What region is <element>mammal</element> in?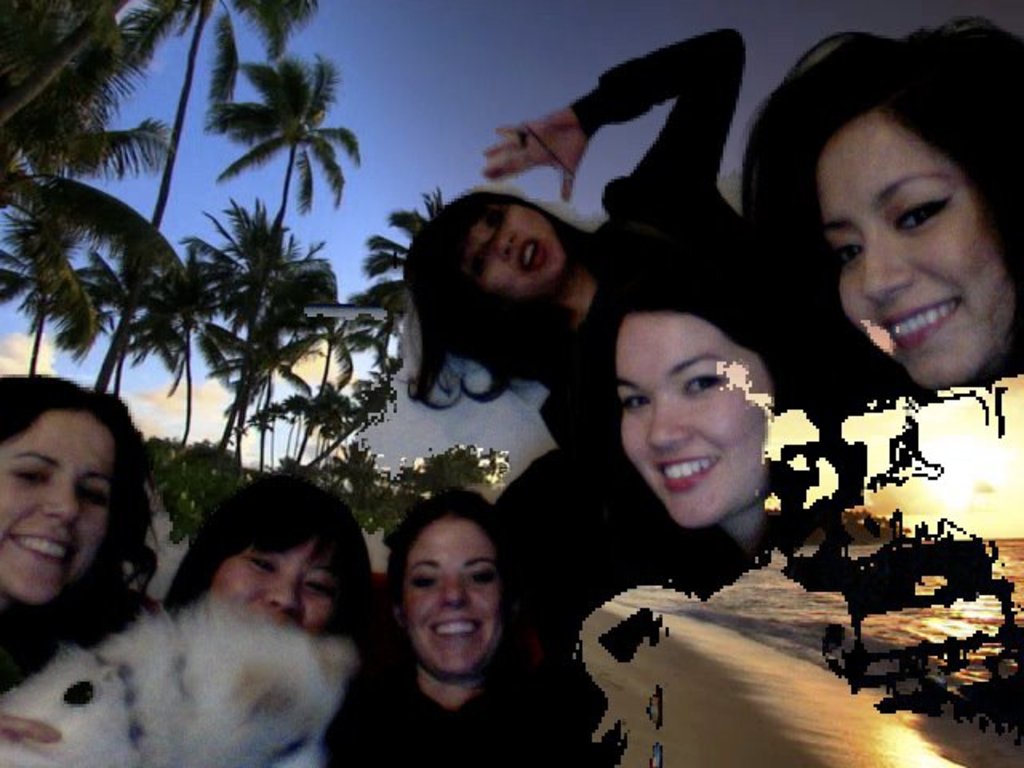
<region>318, 474, 584, 766</region>.
